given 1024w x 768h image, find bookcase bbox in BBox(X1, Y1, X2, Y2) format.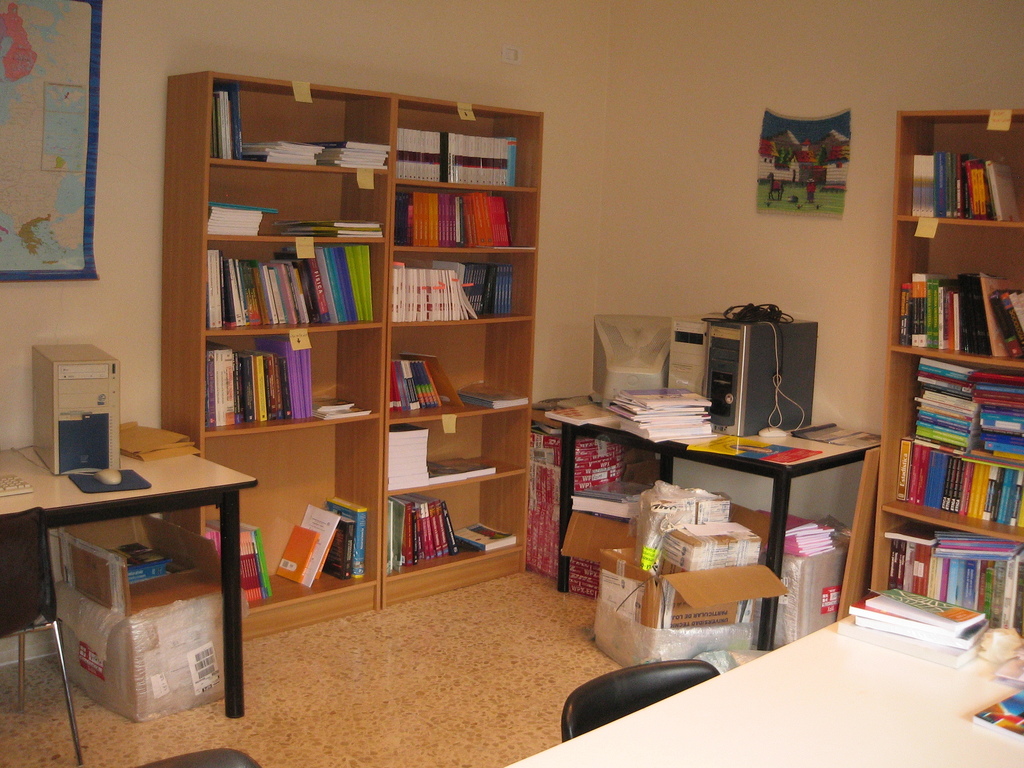
BBox(870, 108, 1023, 596).
